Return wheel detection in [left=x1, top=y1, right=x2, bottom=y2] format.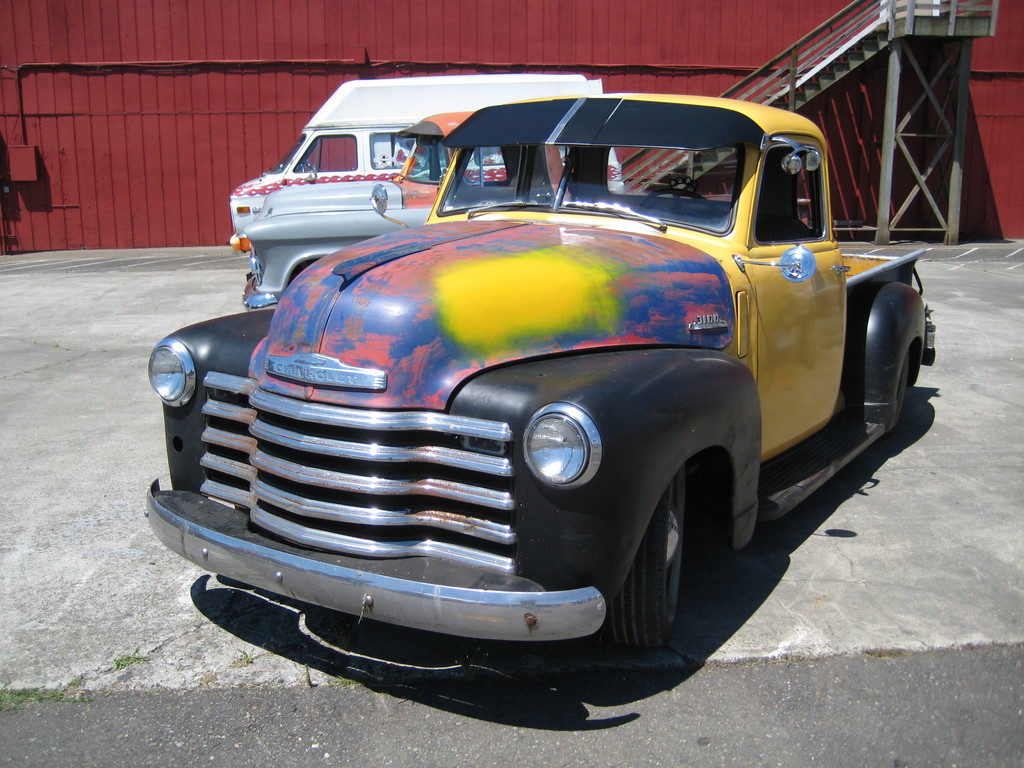
[left=627, top=488, right=700, bottom=641].
